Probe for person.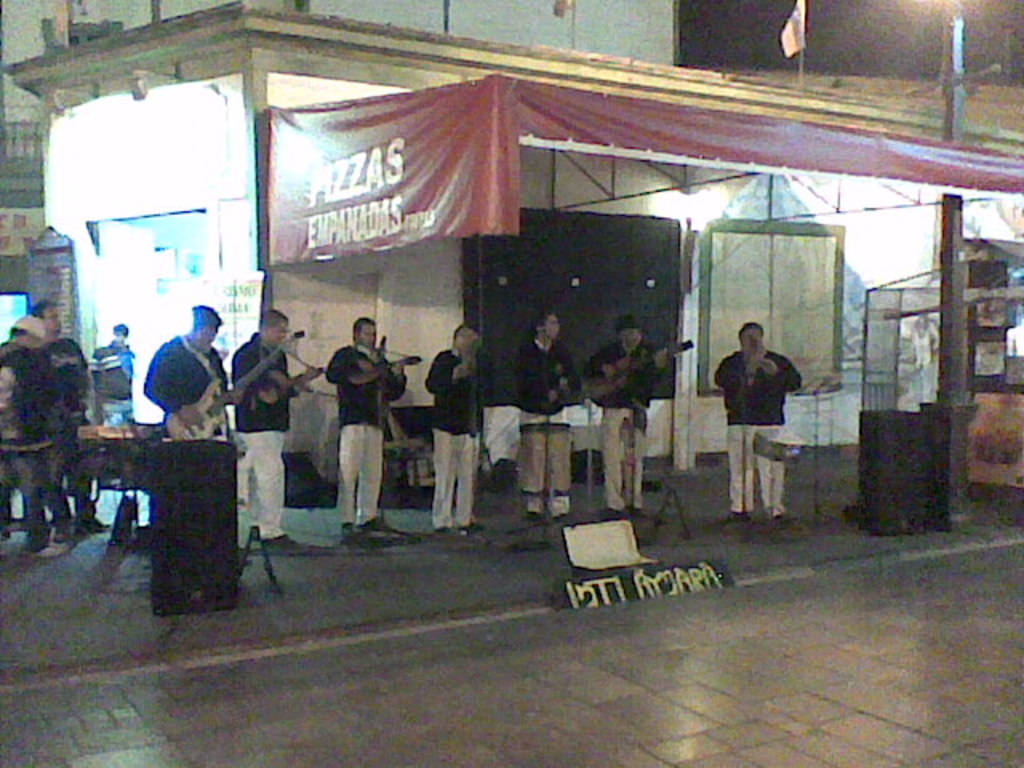
Probe result: 141 304 229 437.
